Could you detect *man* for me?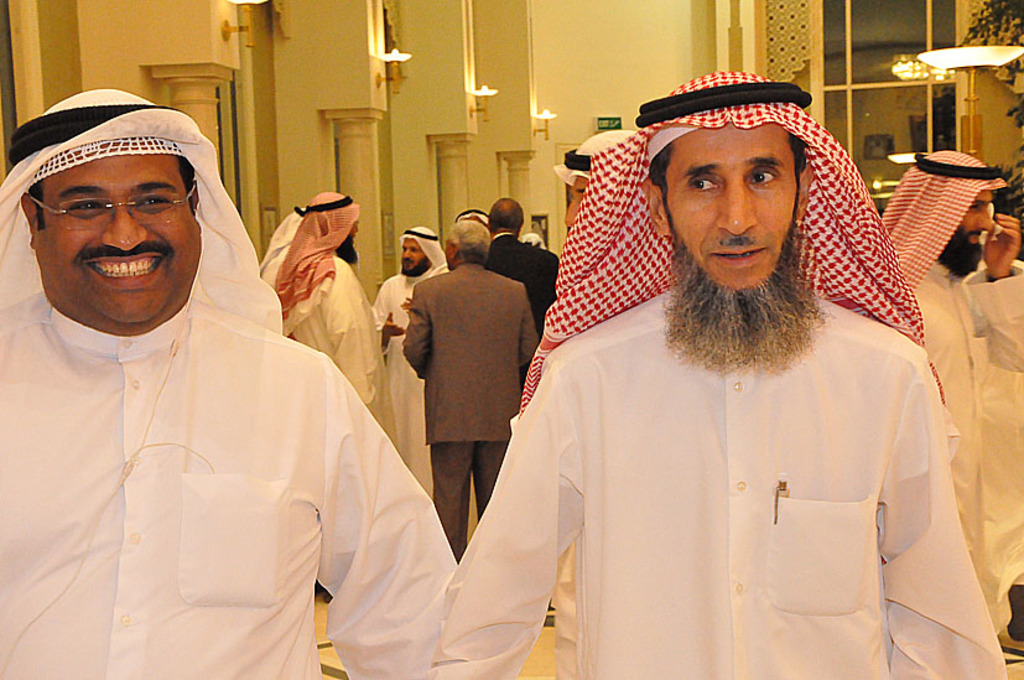
Detection result: rect(272, 192, 396, 601).
